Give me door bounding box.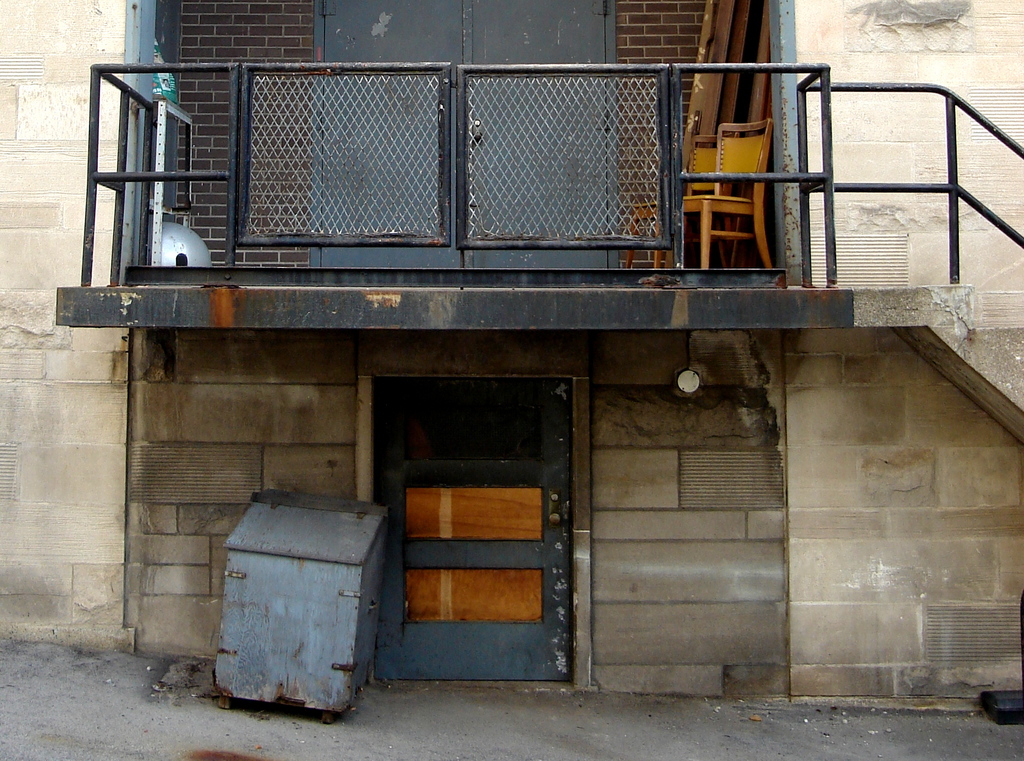
left=371, top=347, right=578, bottom=705.
